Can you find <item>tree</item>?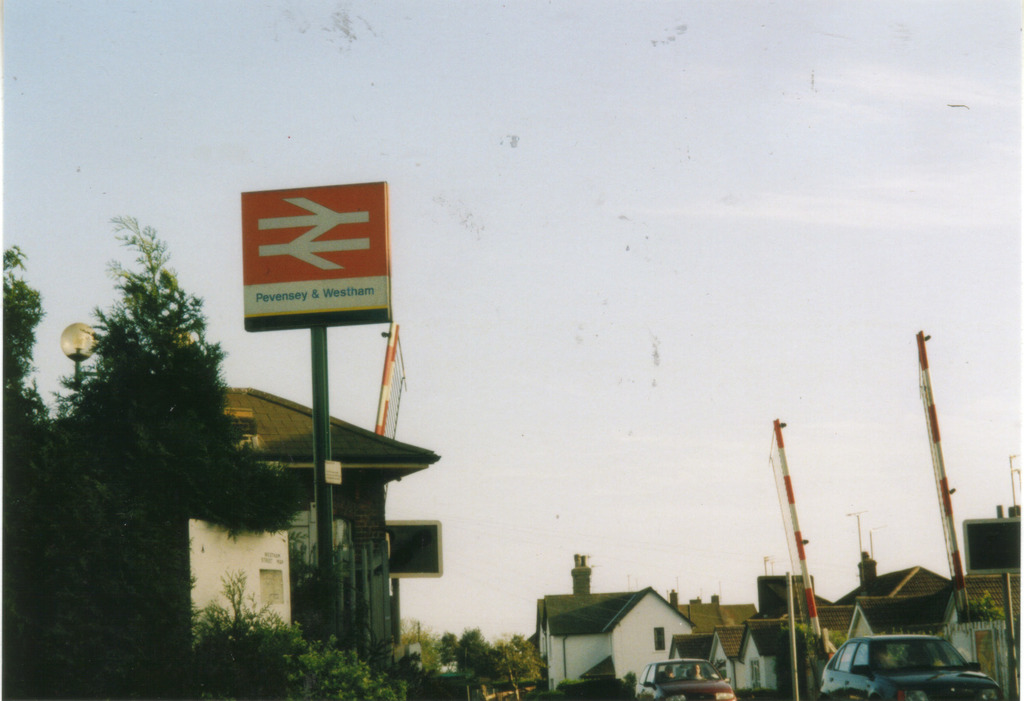
Yes, bounding box: x1=2, y1=244, x2=76, y2=700.
